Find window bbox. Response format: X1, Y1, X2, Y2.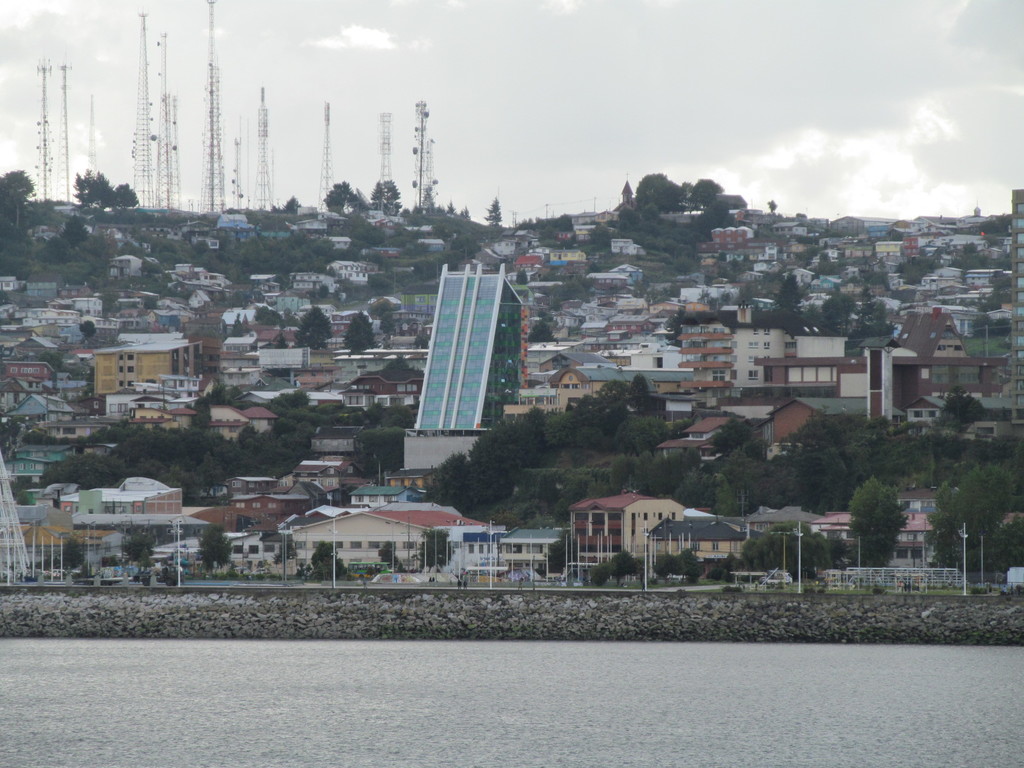
381, 494, 397, 504.
